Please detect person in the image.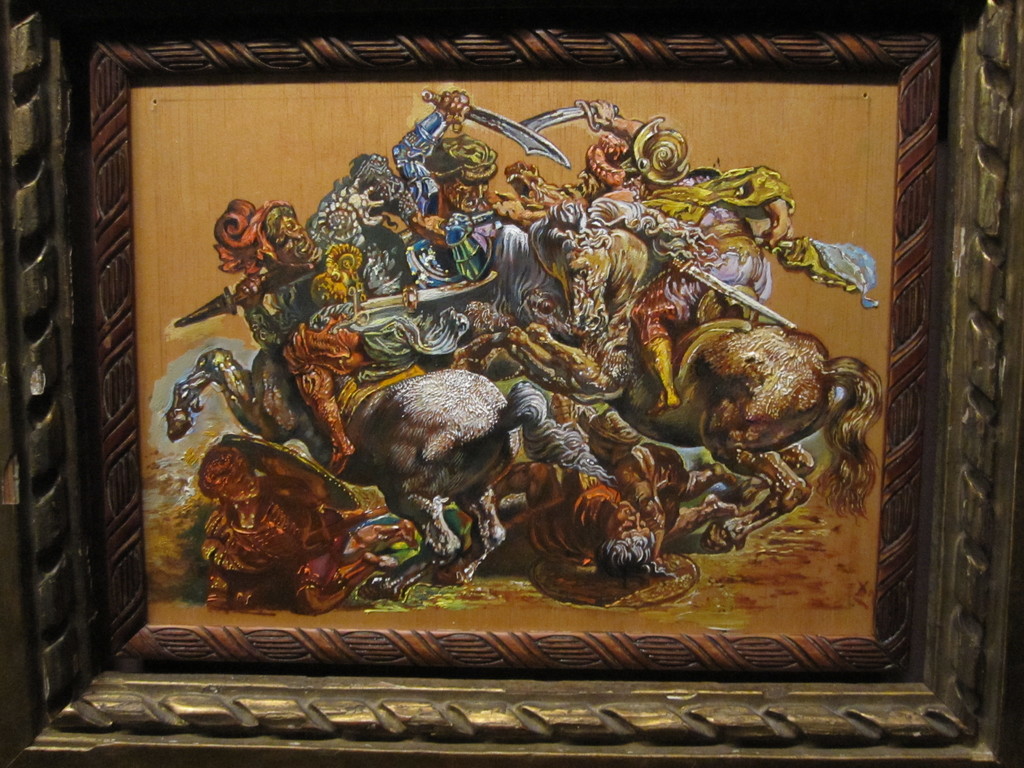
(left=585, top=115, right=796, bottom=417).
